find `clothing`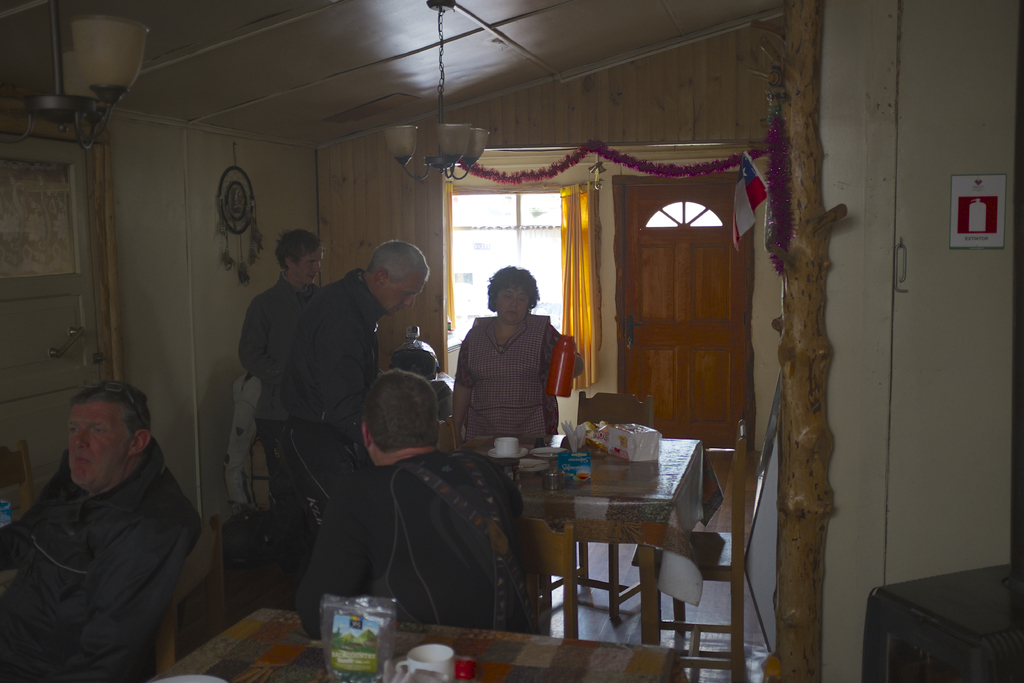
bbox=[283, 273, 383, 620]
